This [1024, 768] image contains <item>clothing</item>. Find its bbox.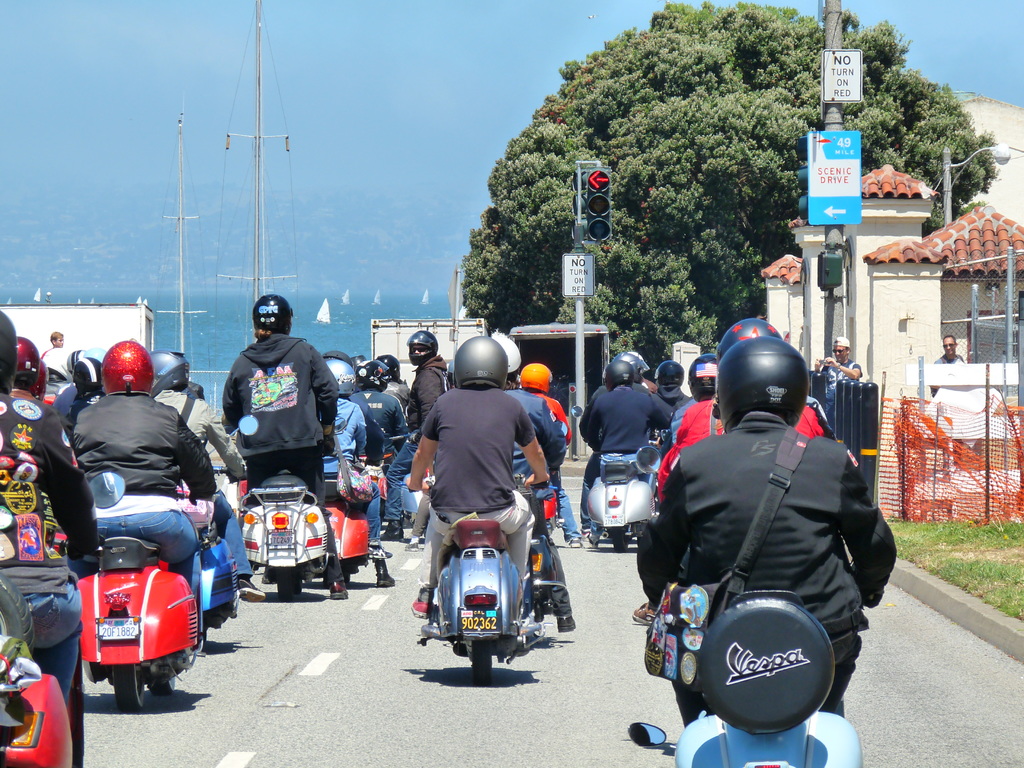
detection(536, 370, 568, 437).
